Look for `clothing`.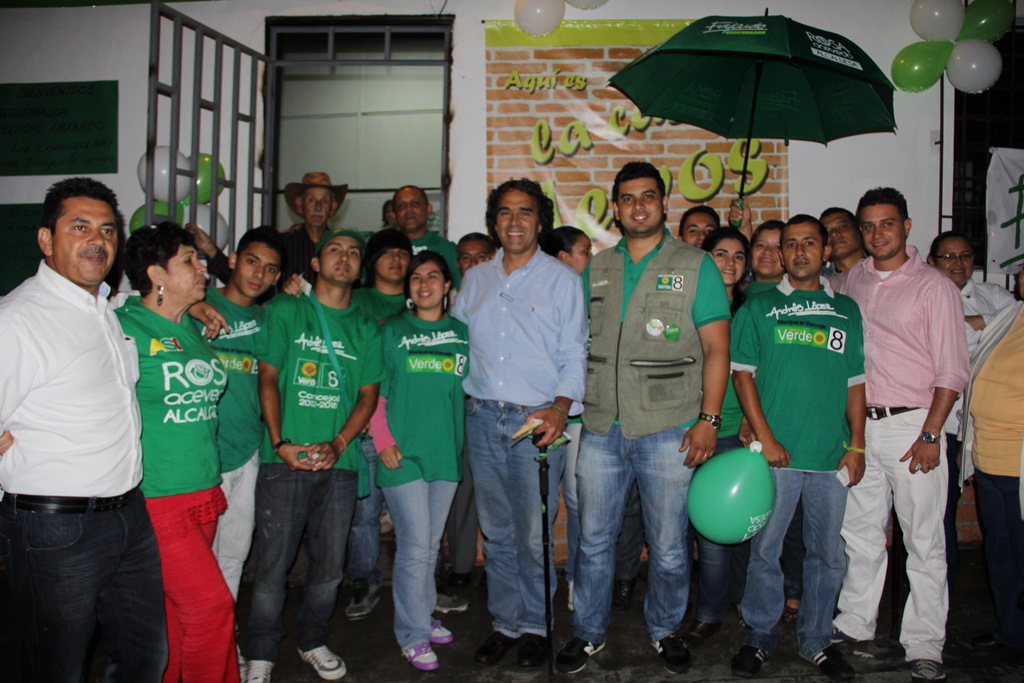
Found: region(110, 306, 236, 682).
